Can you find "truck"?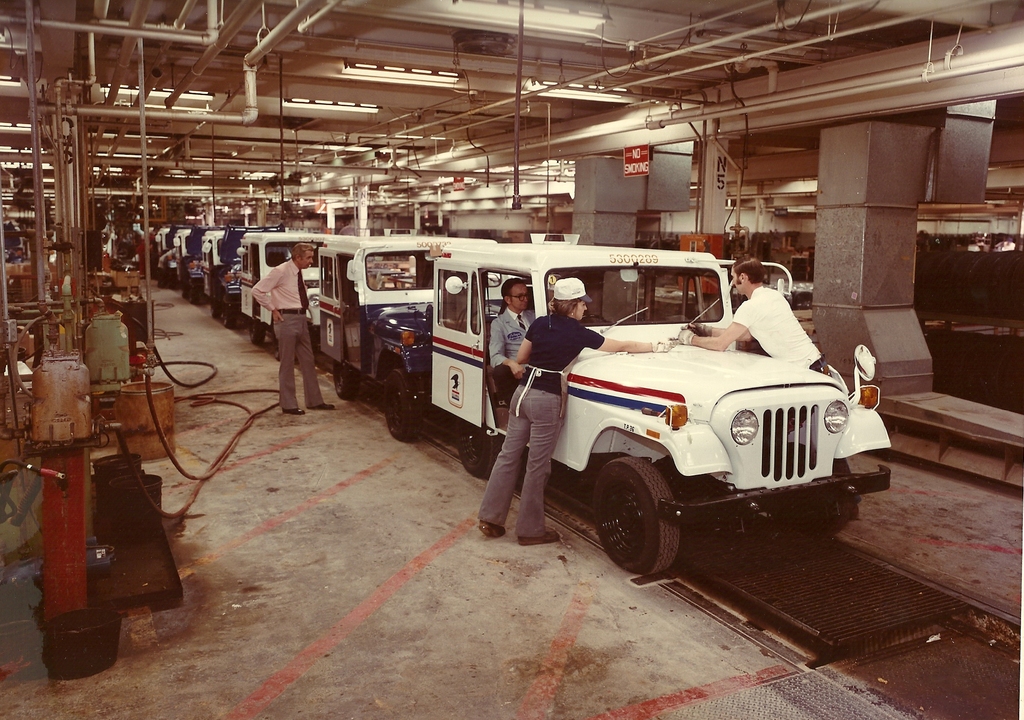
Yes, bounding box: rect(390, 242, 899, 563).
